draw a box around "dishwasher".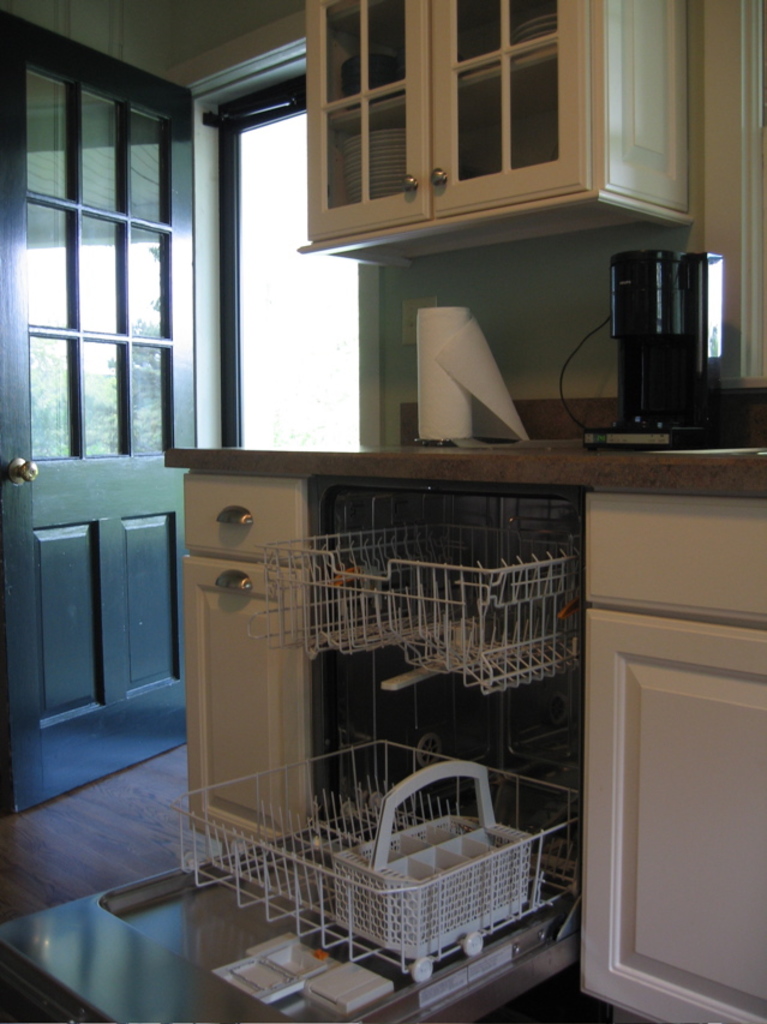
box(0, 480, 581, 1023).
